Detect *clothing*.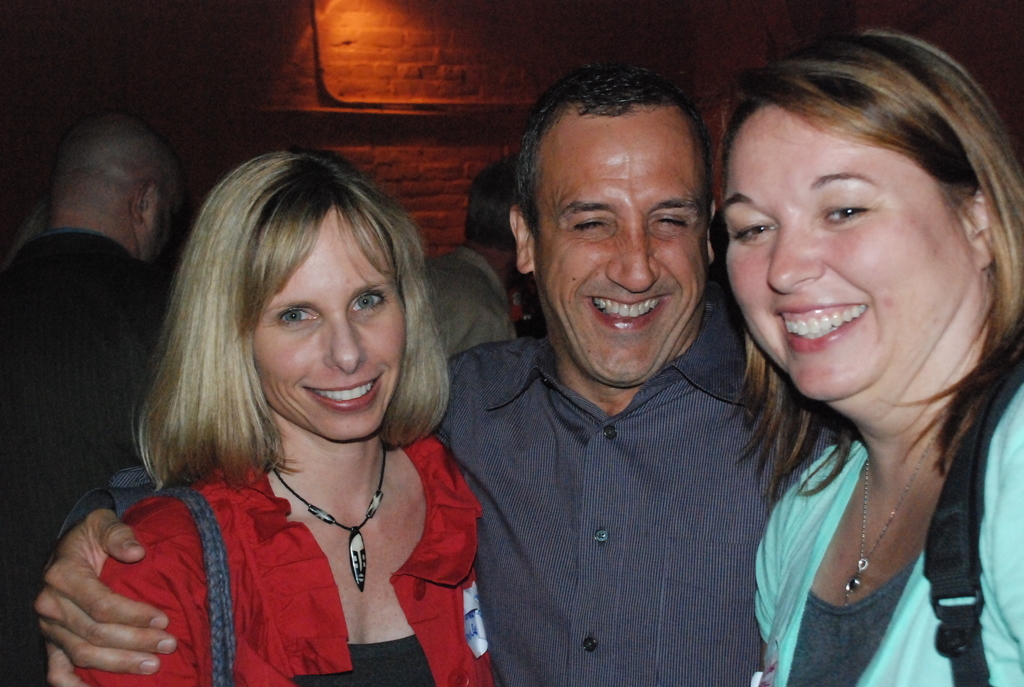
Detected at l=0, t=234, r=201, b=681.
